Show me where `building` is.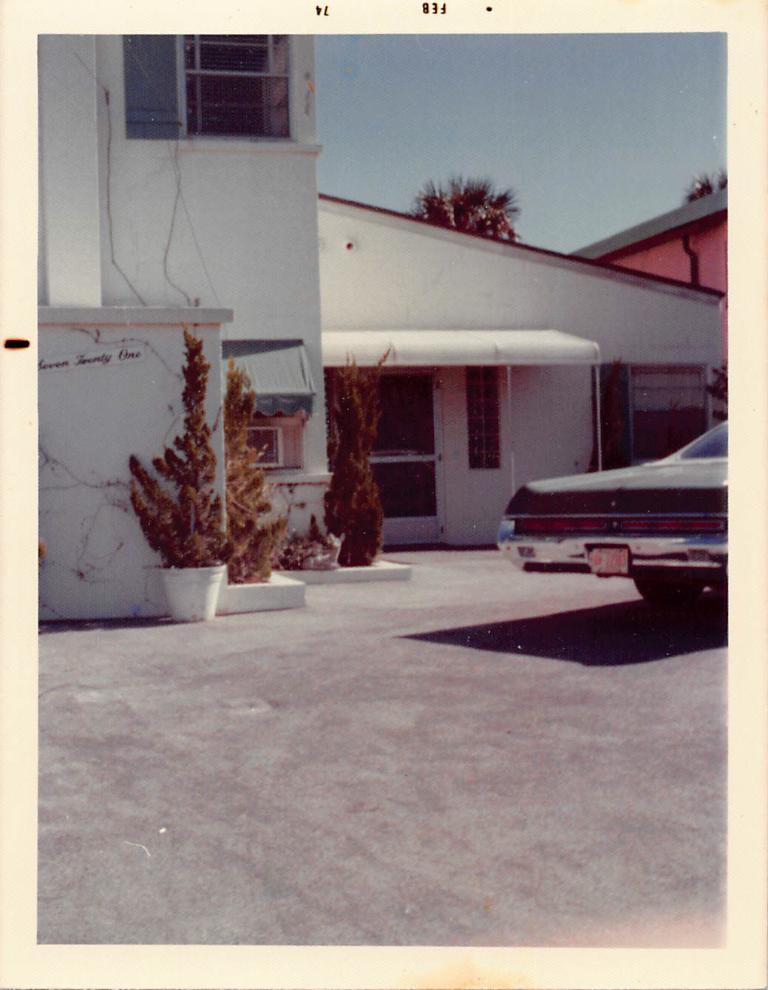
`building` is at region(571, 188, 727, 295).
